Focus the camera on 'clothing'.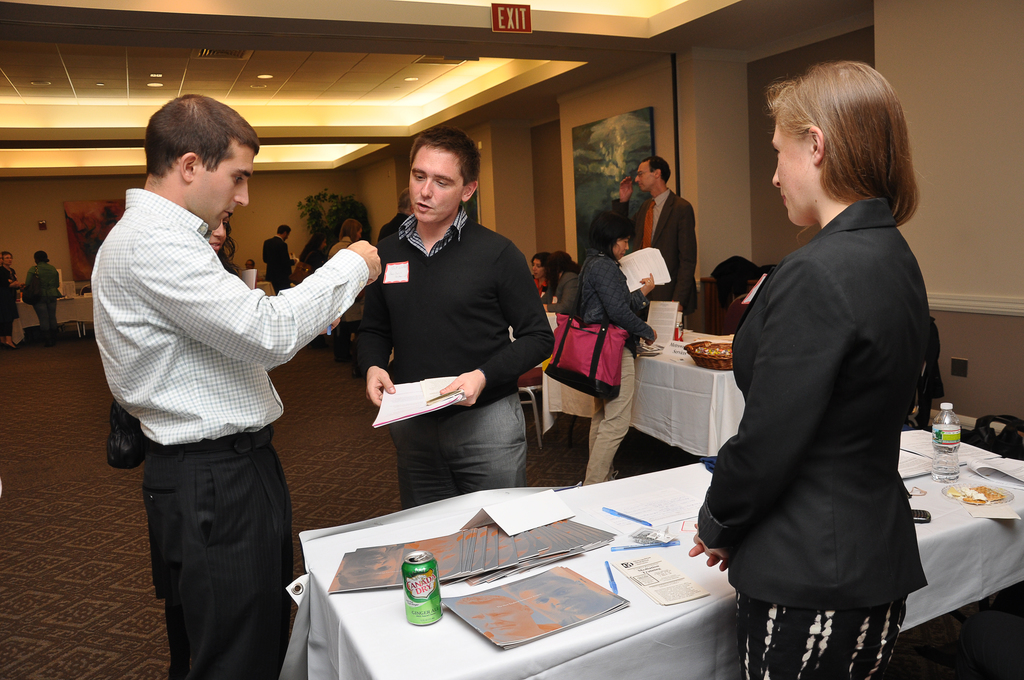
Focus region: box(89, 197, 373, 679).
